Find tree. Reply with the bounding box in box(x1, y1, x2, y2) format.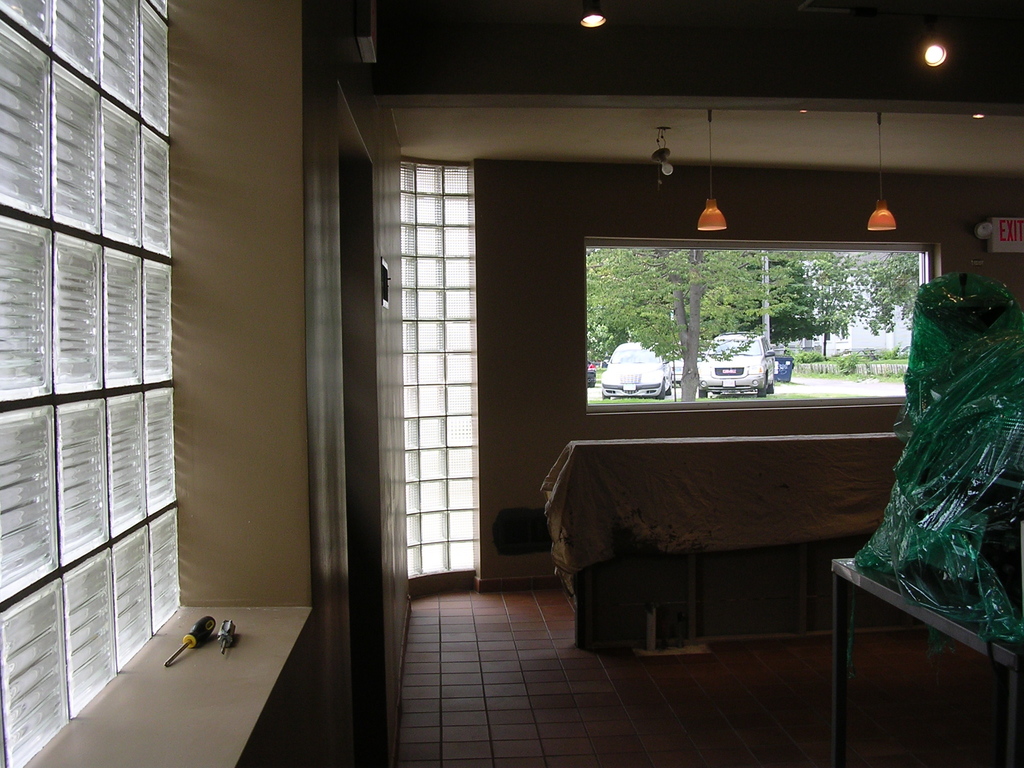
box(818, 248, 920, 352).
